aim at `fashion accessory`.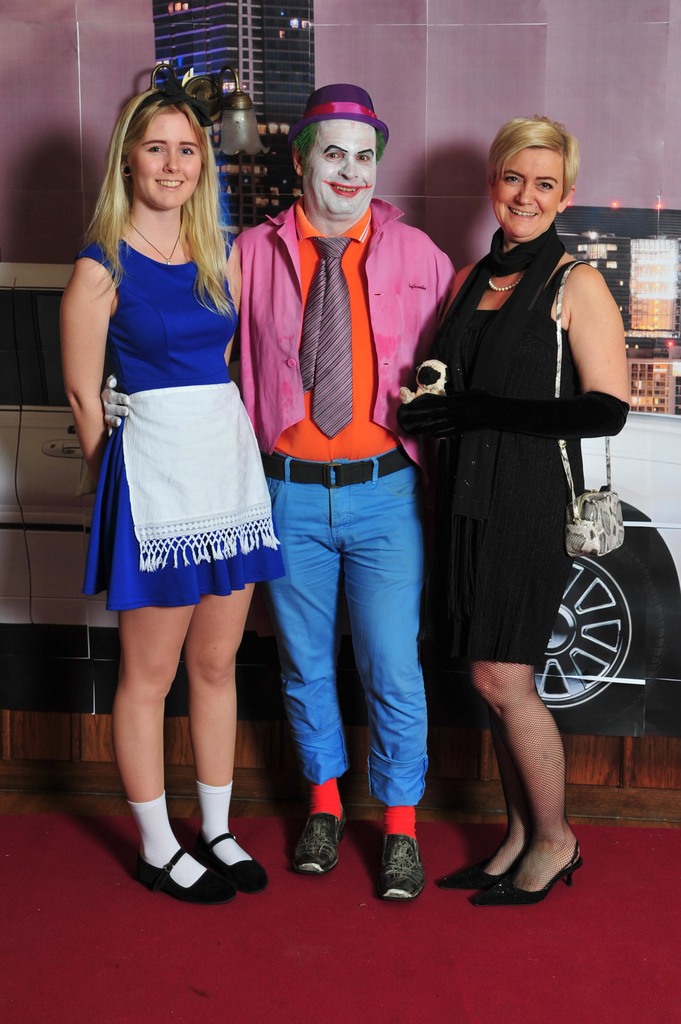
Aimed at 551, 257, 628, 563.
